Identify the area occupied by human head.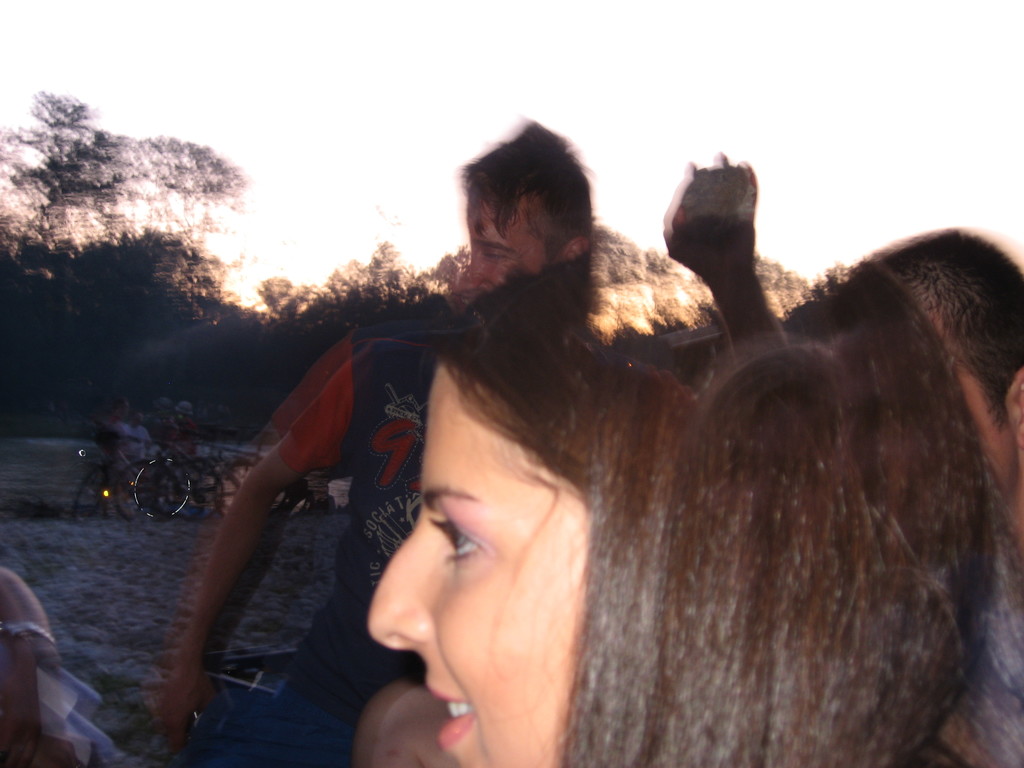
Area: (x1=154, y1=399, x2=177, y2=421).
